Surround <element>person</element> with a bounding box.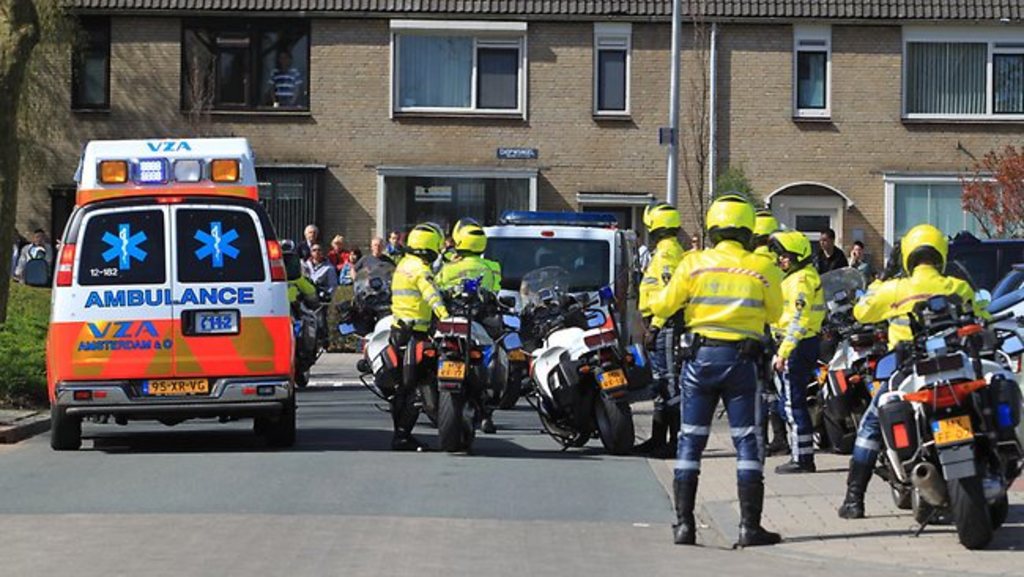
430/213/504/430.
